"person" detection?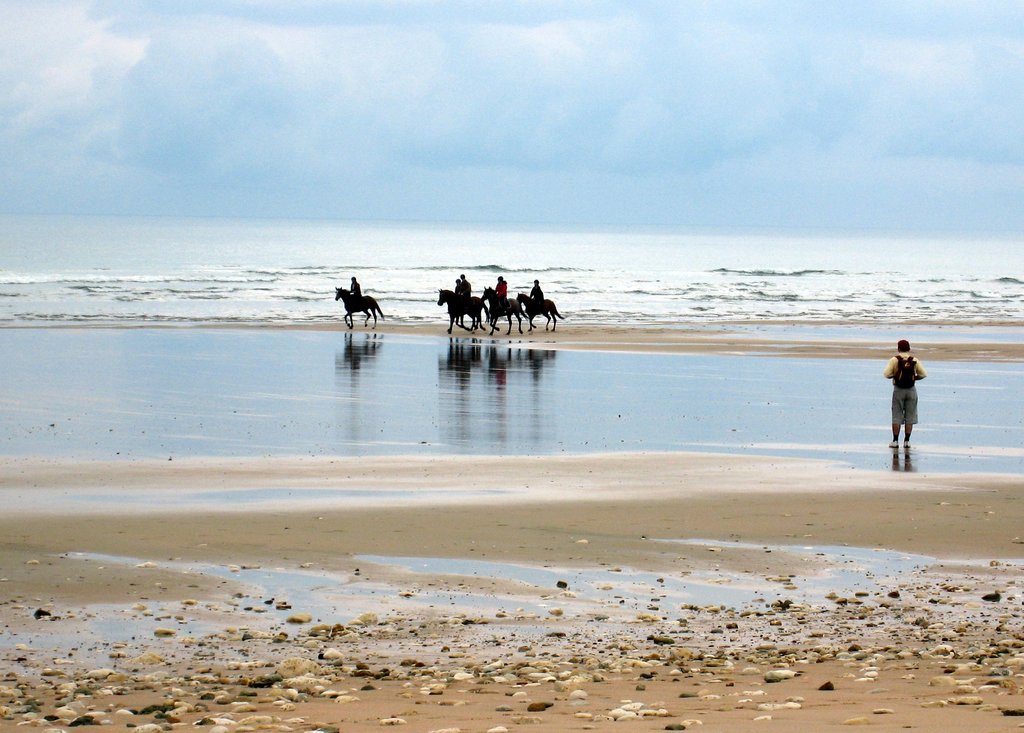
pyautogui.locateOnScreen(882, 339, 929, 451)
